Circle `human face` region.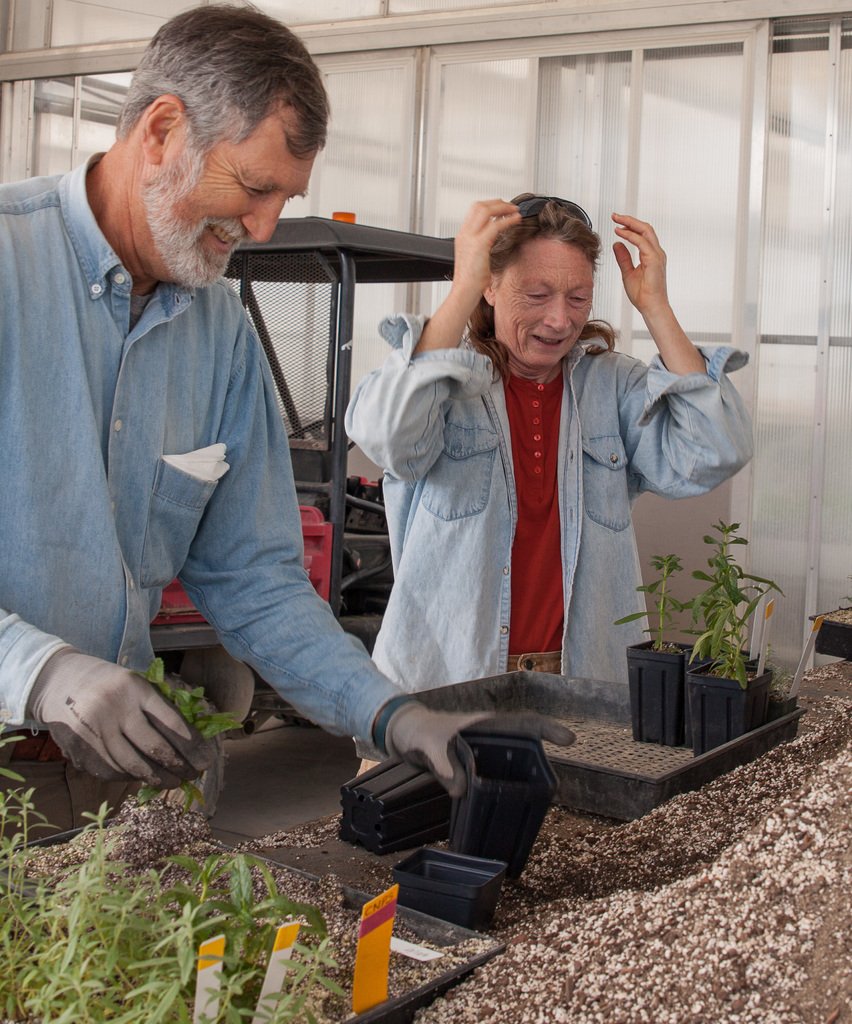
Region: 495 237 593 365.
